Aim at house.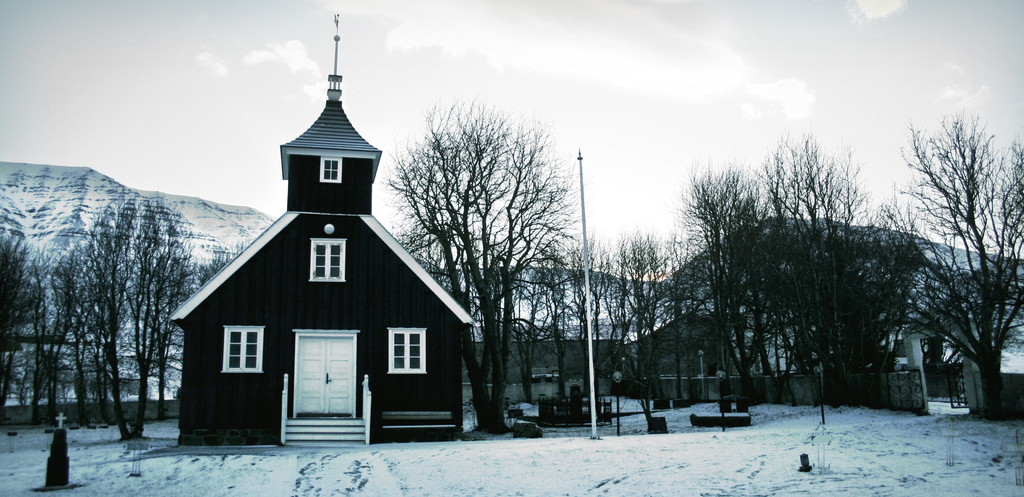
Aimed at BBox(627, 297, 927, 410).
